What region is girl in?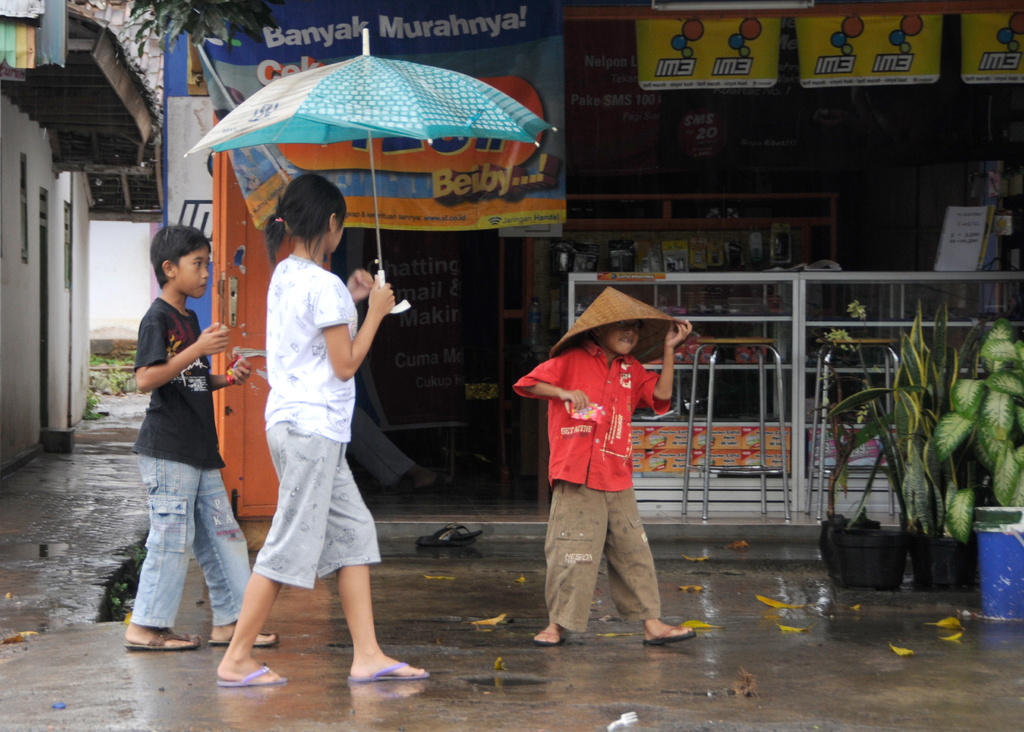
select_region(218, 171, 428, 684).
